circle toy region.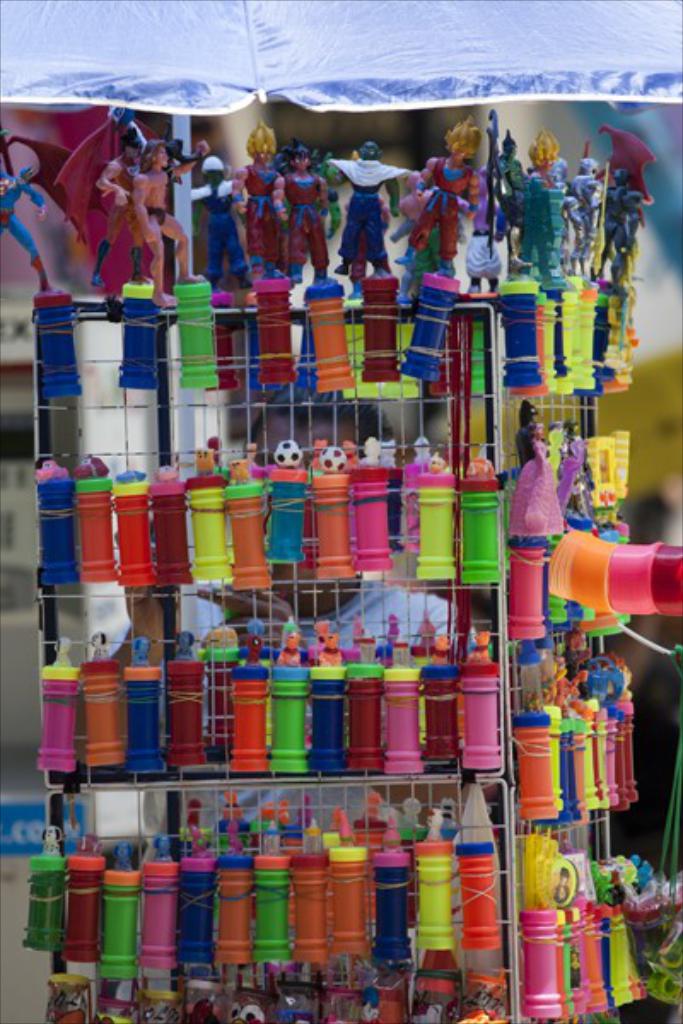
Region: x1=229, y1=981, x2=275, y2=1022.
